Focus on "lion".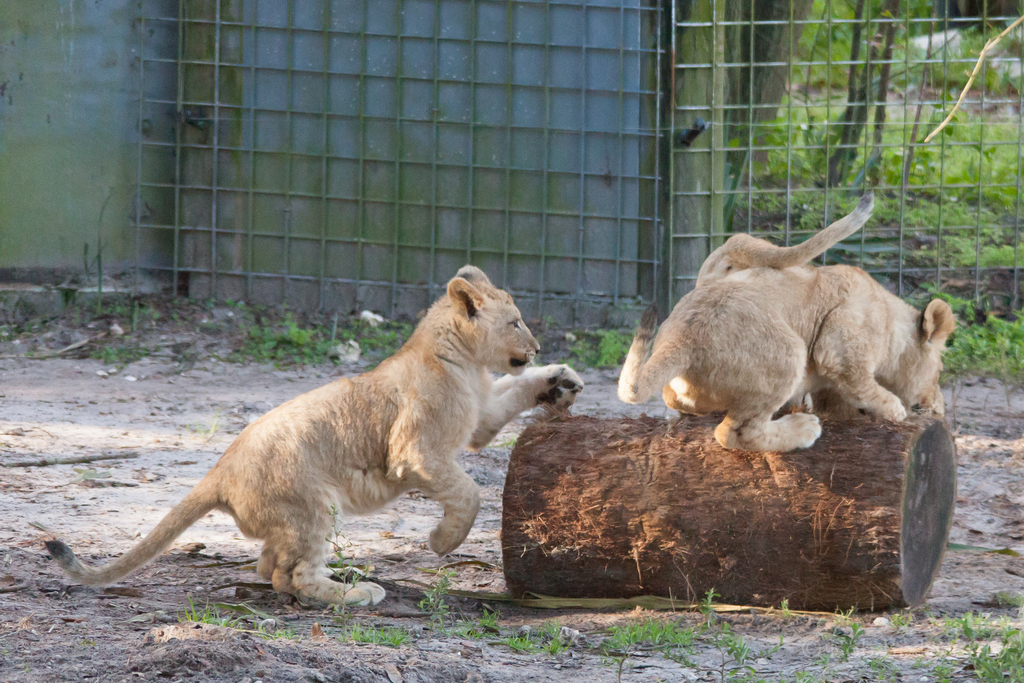
Focused at [662,188,948,422].
